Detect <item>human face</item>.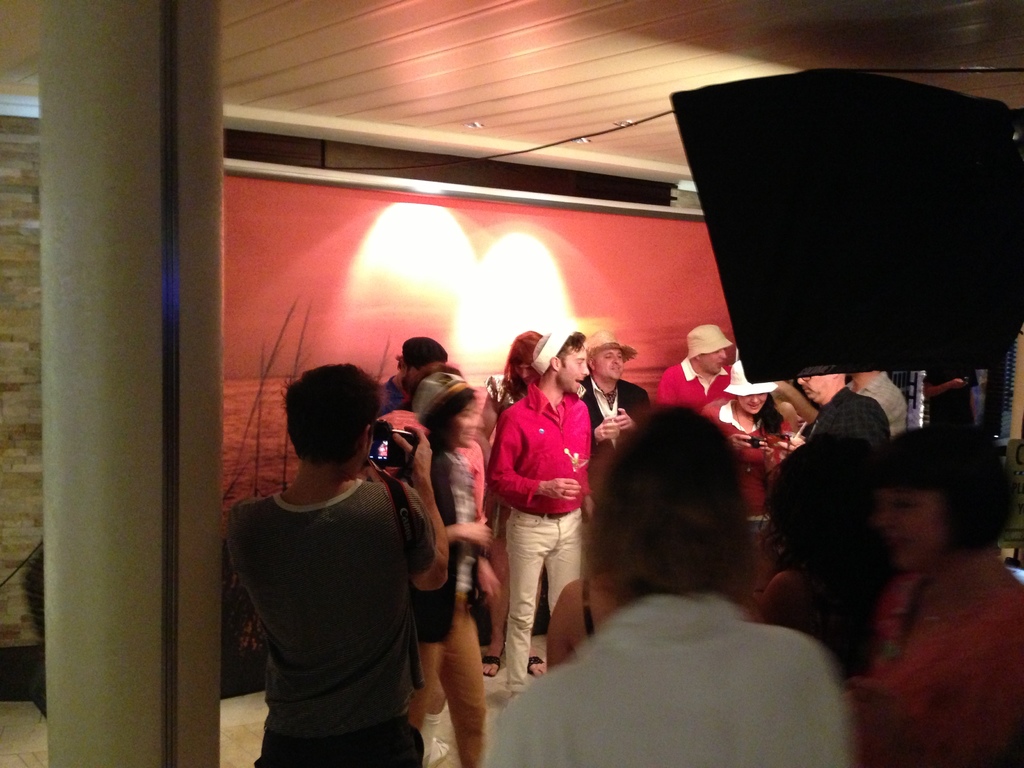
Detected at select_region(737, 392, 768, 415).
